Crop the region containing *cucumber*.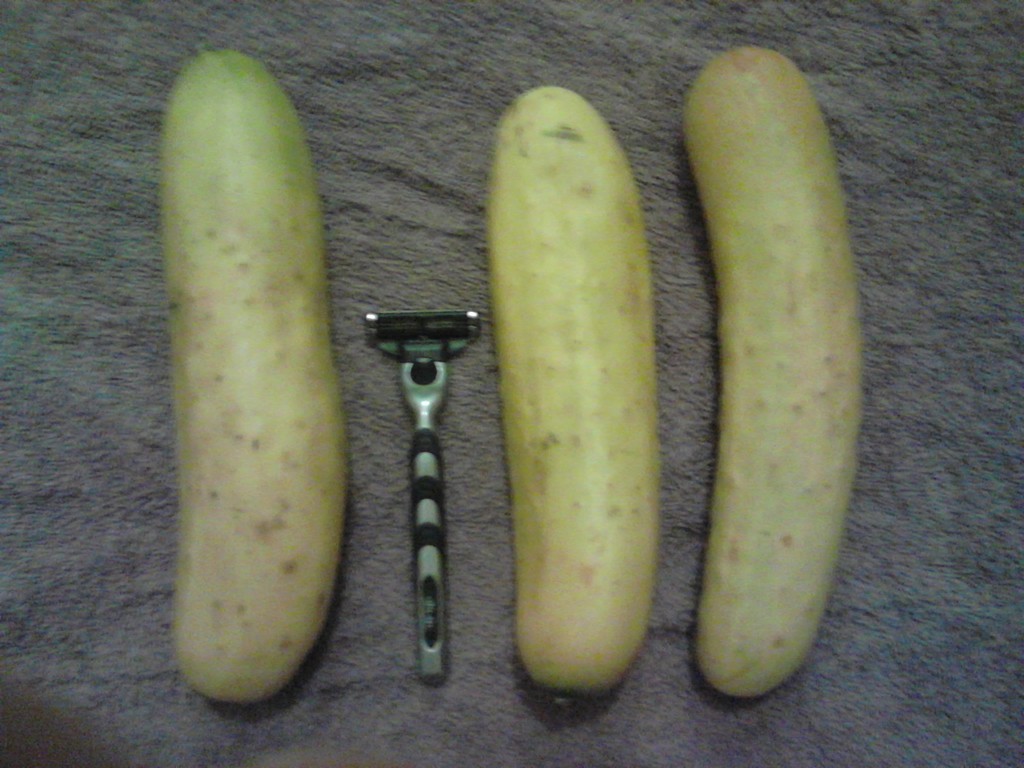
Crop region: box(483, 81, 653, 703).
